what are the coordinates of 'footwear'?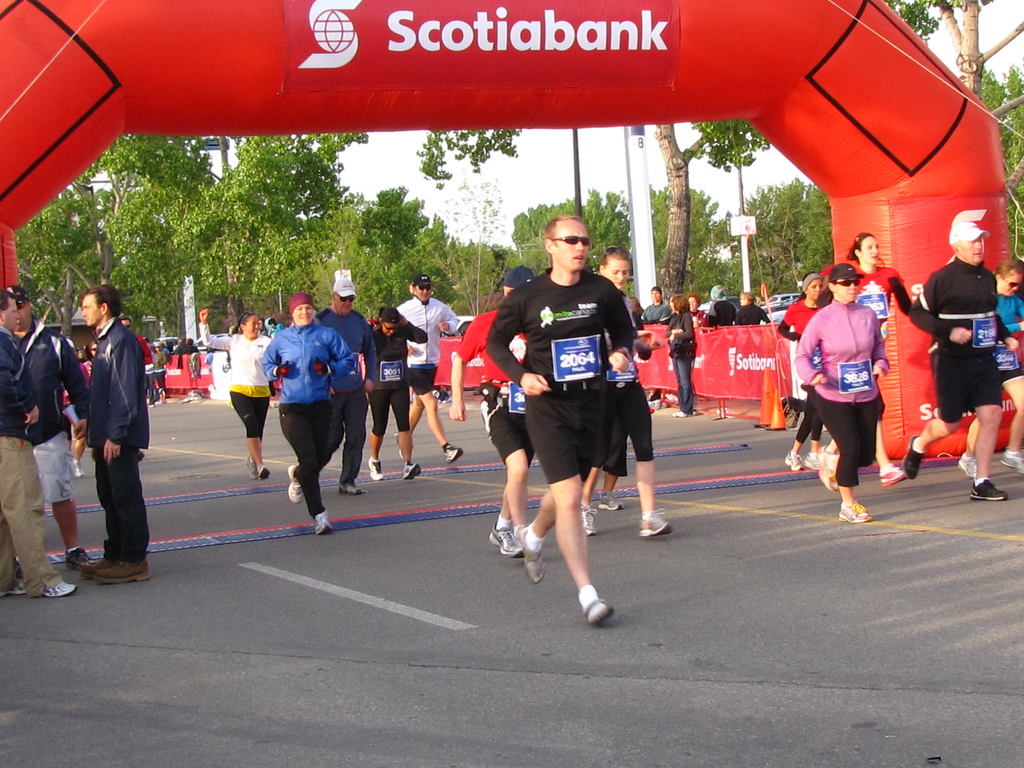
select_region(81, 540, 116, 575).
